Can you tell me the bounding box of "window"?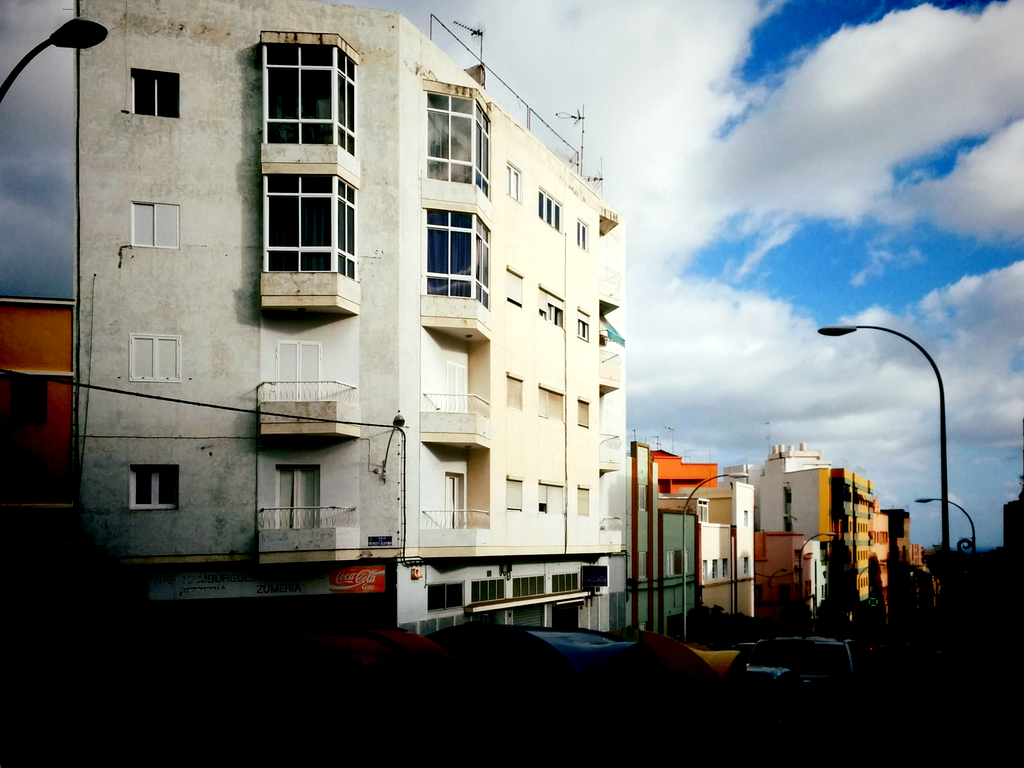
[573,310,591,343].
